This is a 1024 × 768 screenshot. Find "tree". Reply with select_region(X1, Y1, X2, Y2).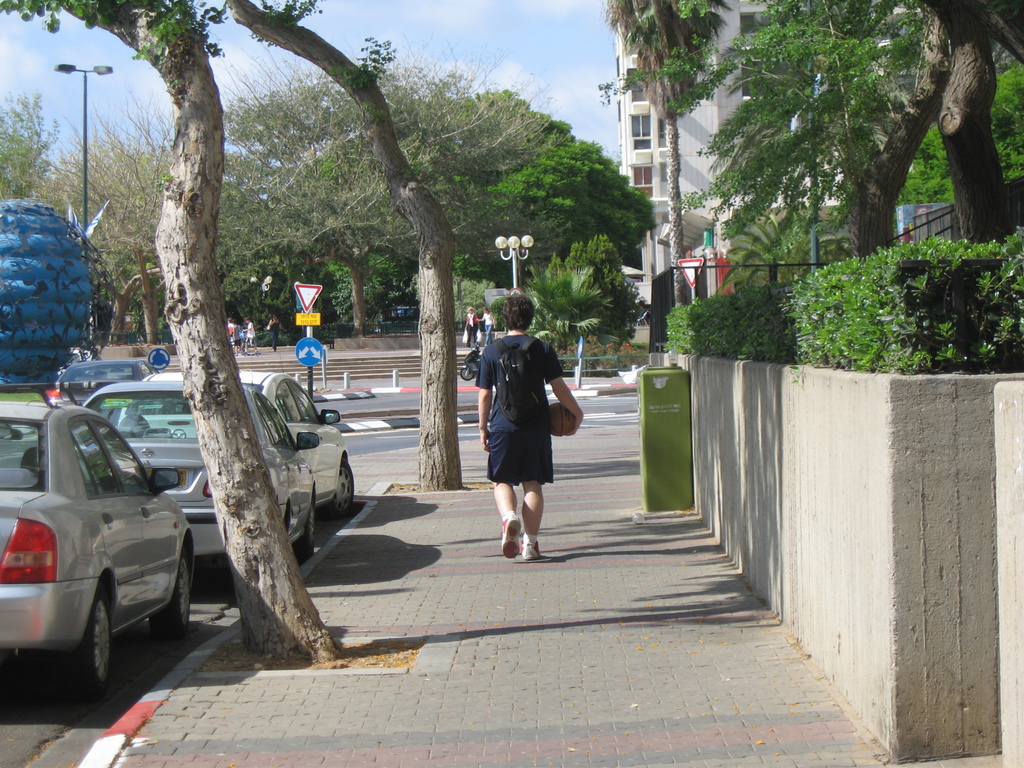
select_region(609, 0, 929, 285).
